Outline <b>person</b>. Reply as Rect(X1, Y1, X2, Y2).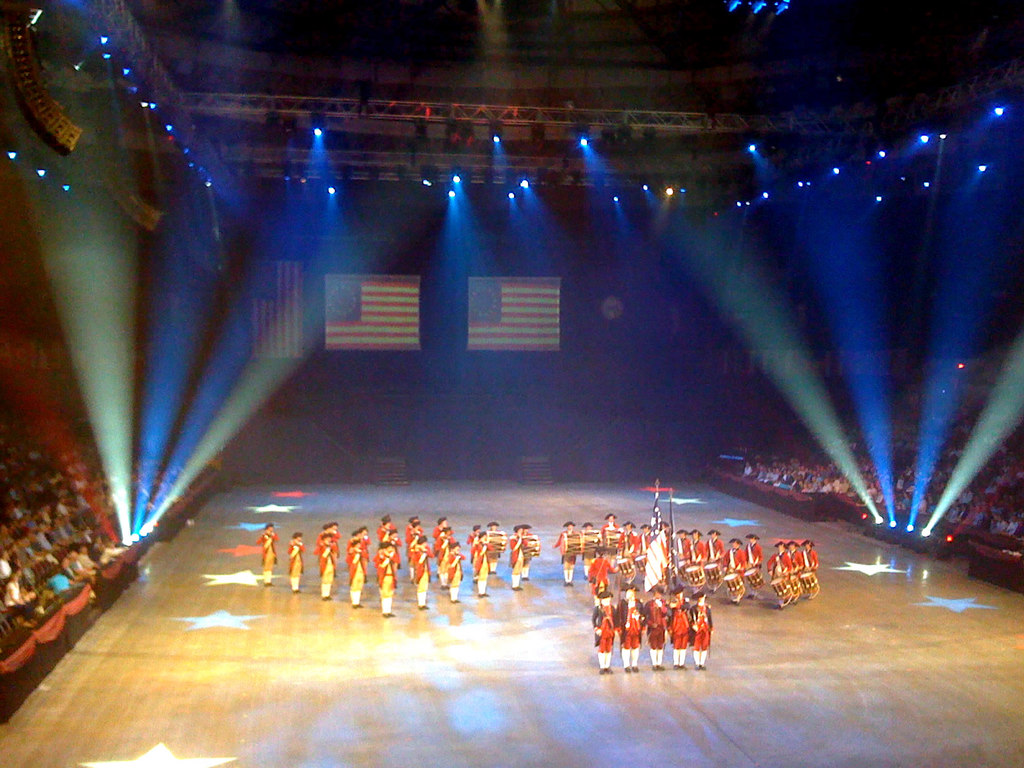
Rect(689, 595, 712, 673).
